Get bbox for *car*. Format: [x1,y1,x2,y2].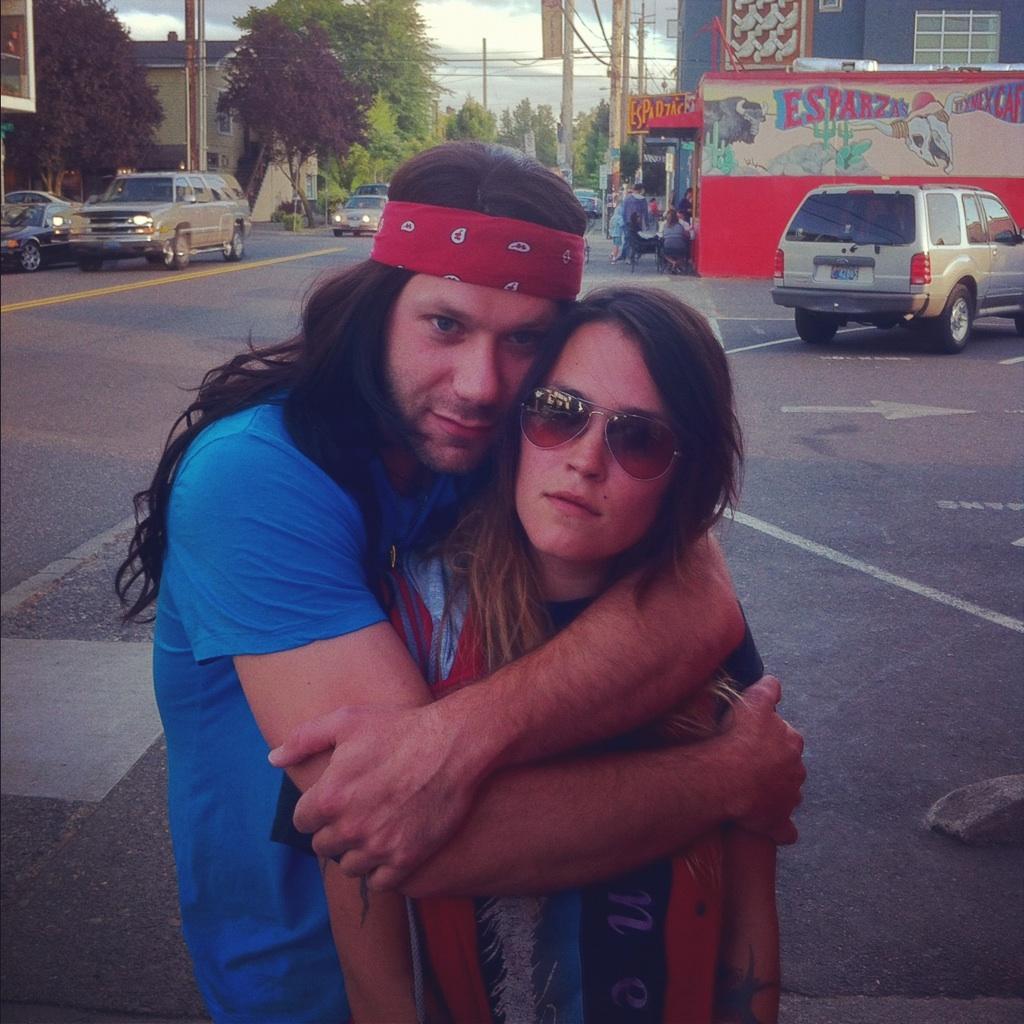
[68,171,259,268].
